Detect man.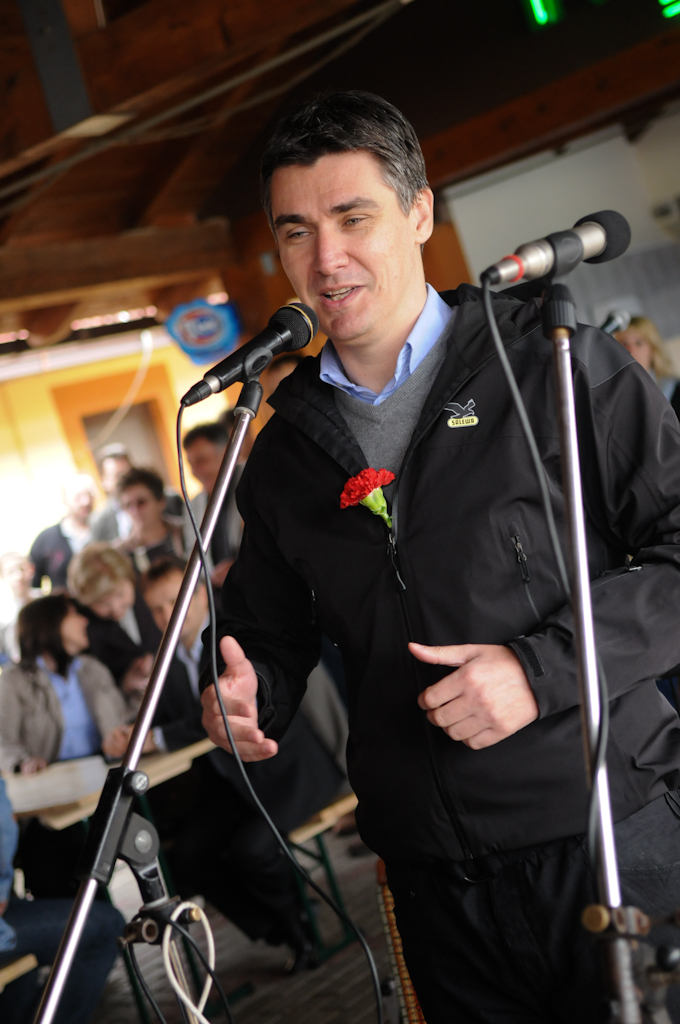
Detected at (left=180, top=417, right=350, bottom=747).
